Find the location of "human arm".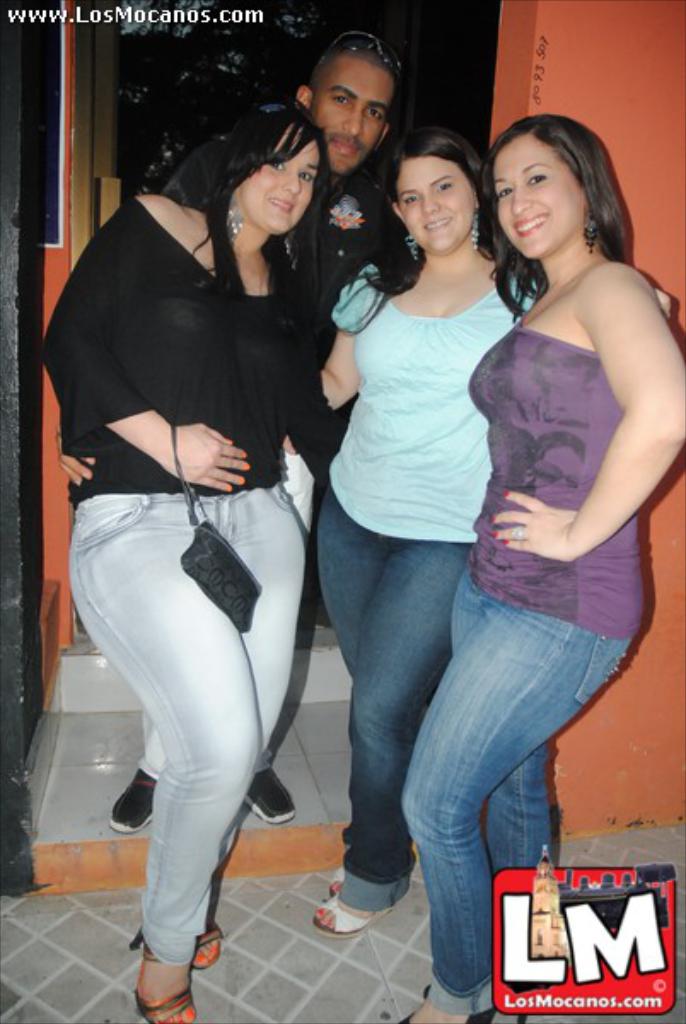
Location: rect(531, 265, 664, 573).
